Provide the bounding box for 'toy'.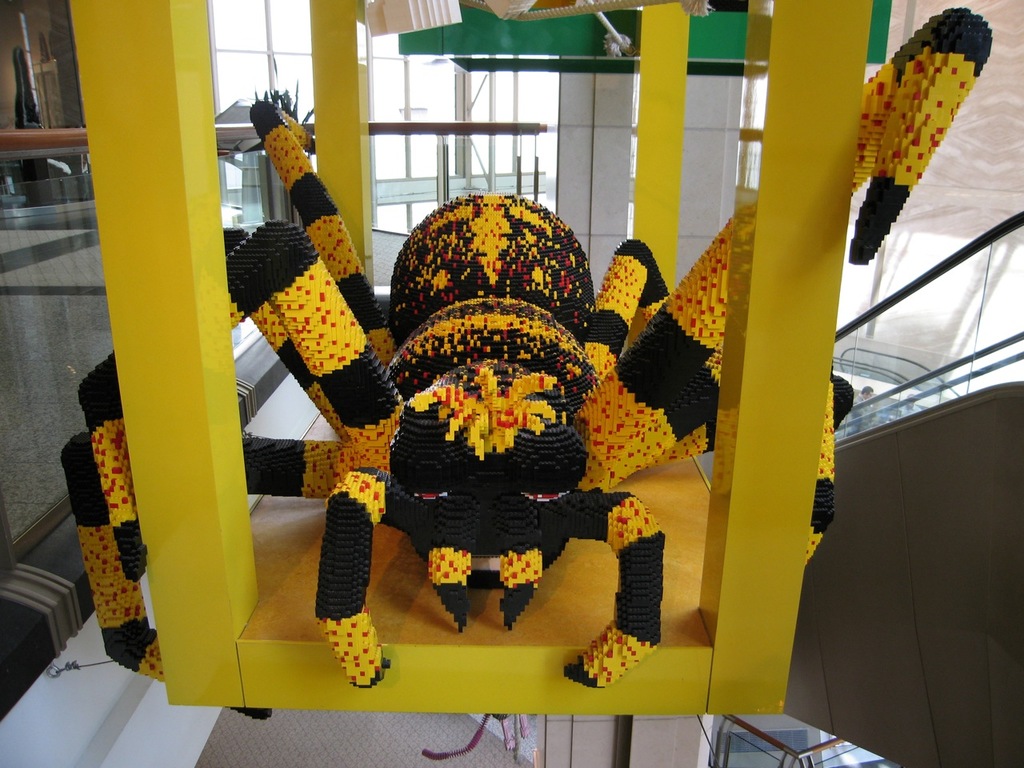
[x1=146, y1=116, x2=927, y2=684].
